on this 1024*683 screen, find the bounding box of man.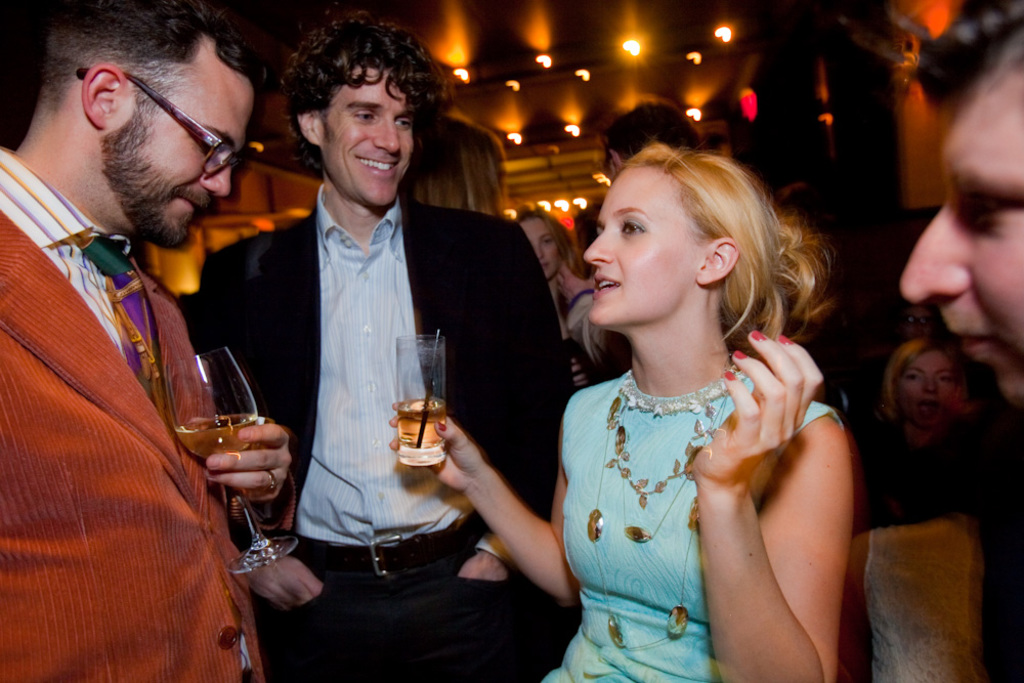
Bounding box: pyautogui.locateOnScreen(194, 20, 572, 682).
